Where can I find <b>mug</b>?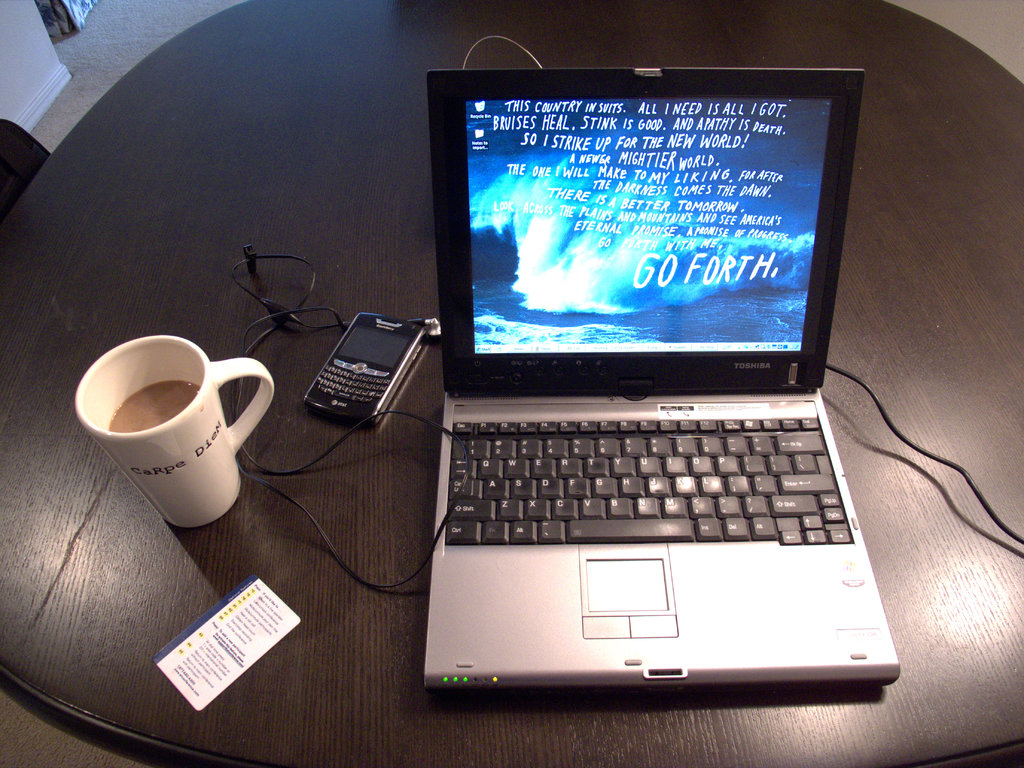
You can find it at (70,336,273,531).
